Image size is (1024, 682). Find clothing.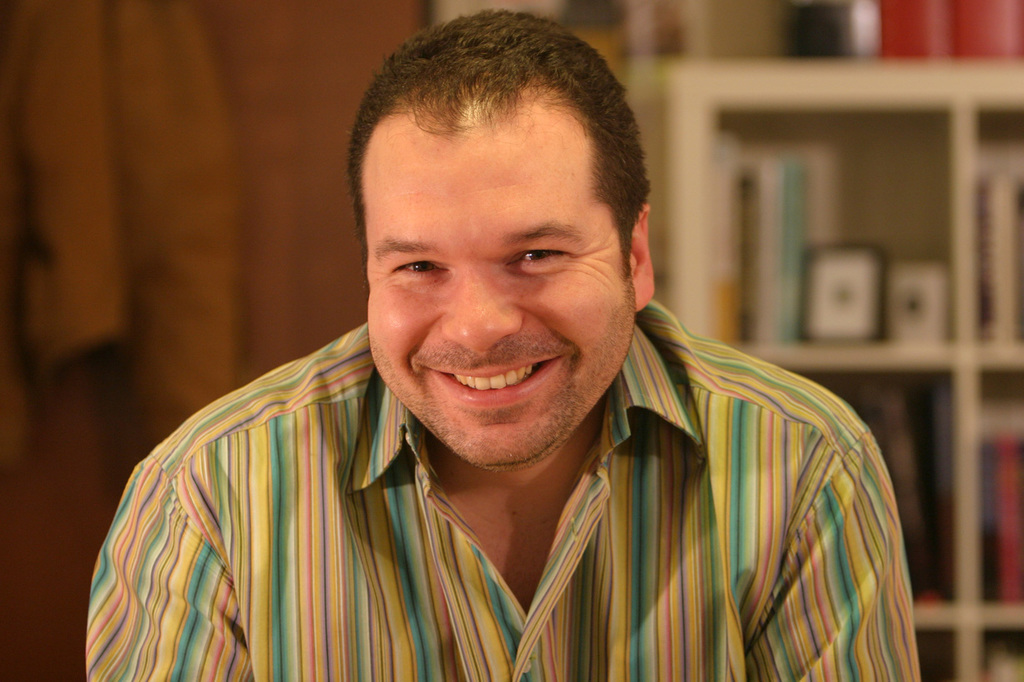
108,197,883,670.
